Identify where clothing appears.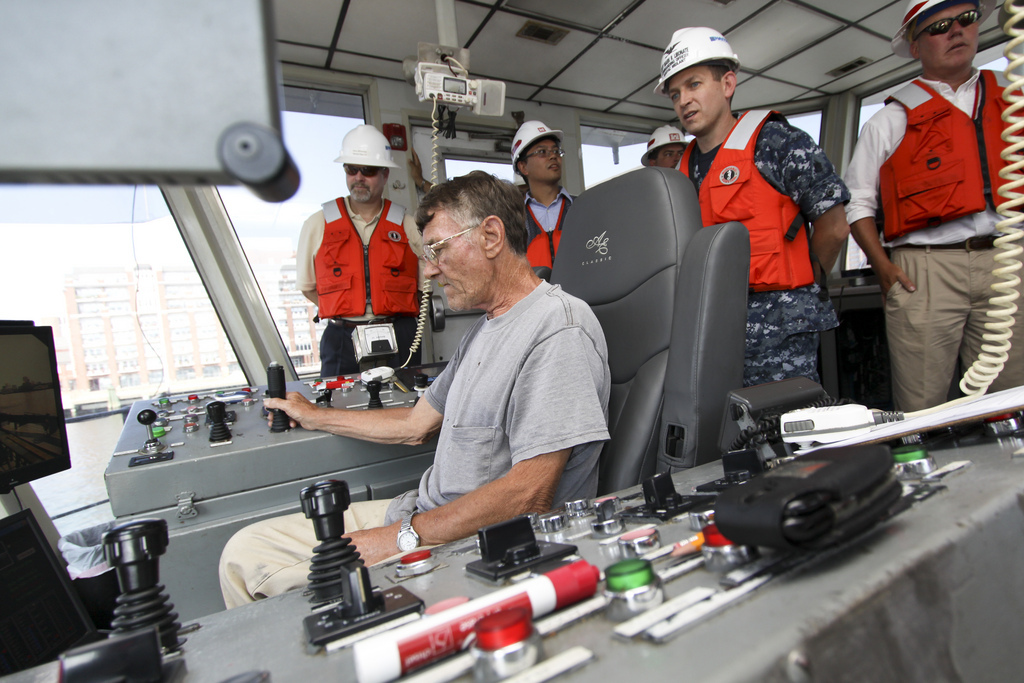
Appears at 847:83:1023:410.
